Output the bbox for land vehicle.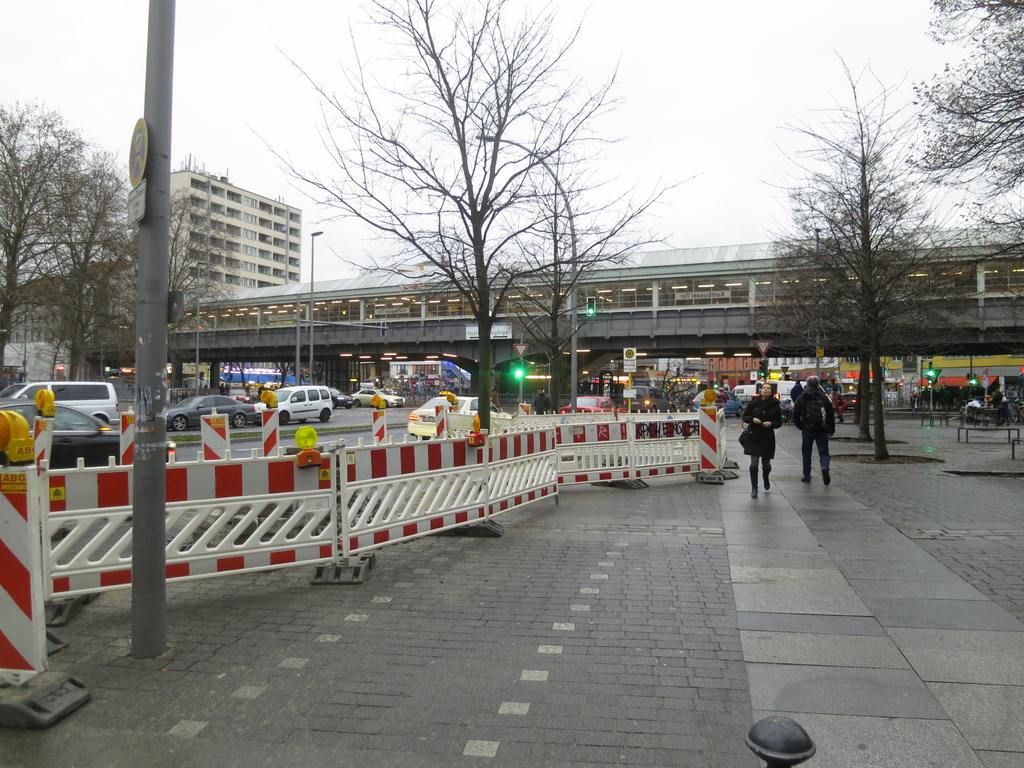
x1=772, y1=379, x2=812, y2=403.
